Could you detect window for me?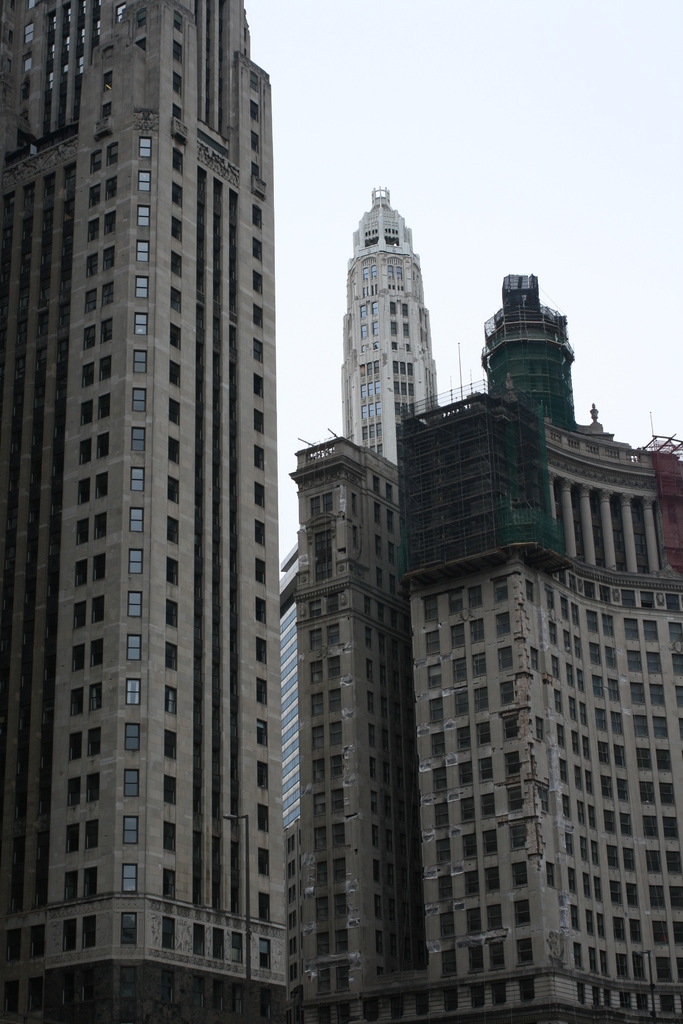
Detection result: 120:861:138:894.
